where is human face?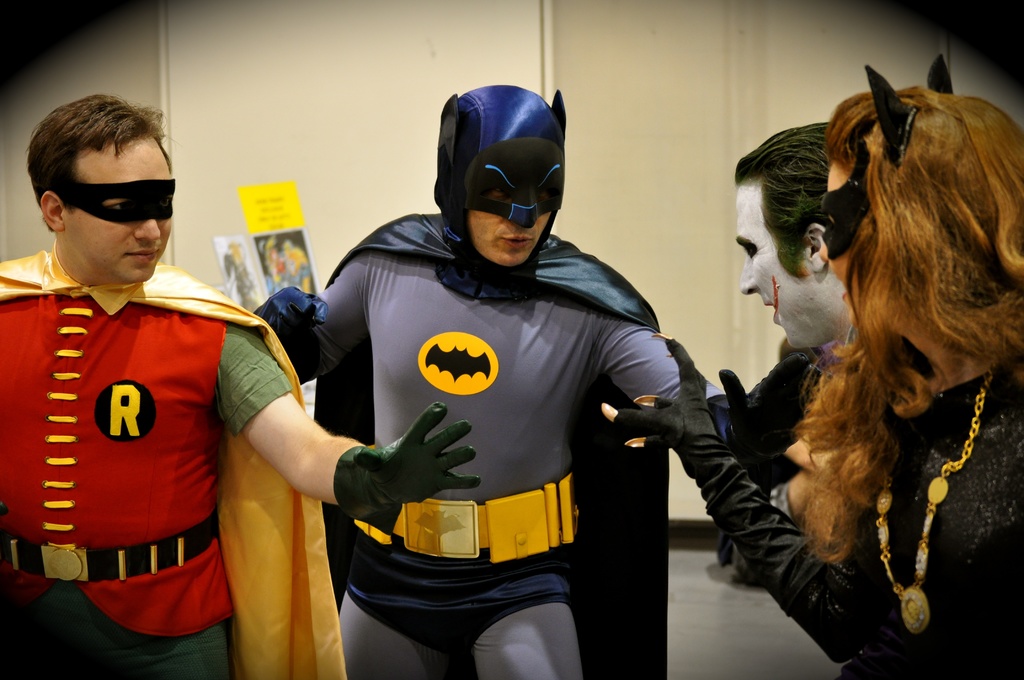
pyautogui.locateOnScreen(820, 154, 868, 323).
